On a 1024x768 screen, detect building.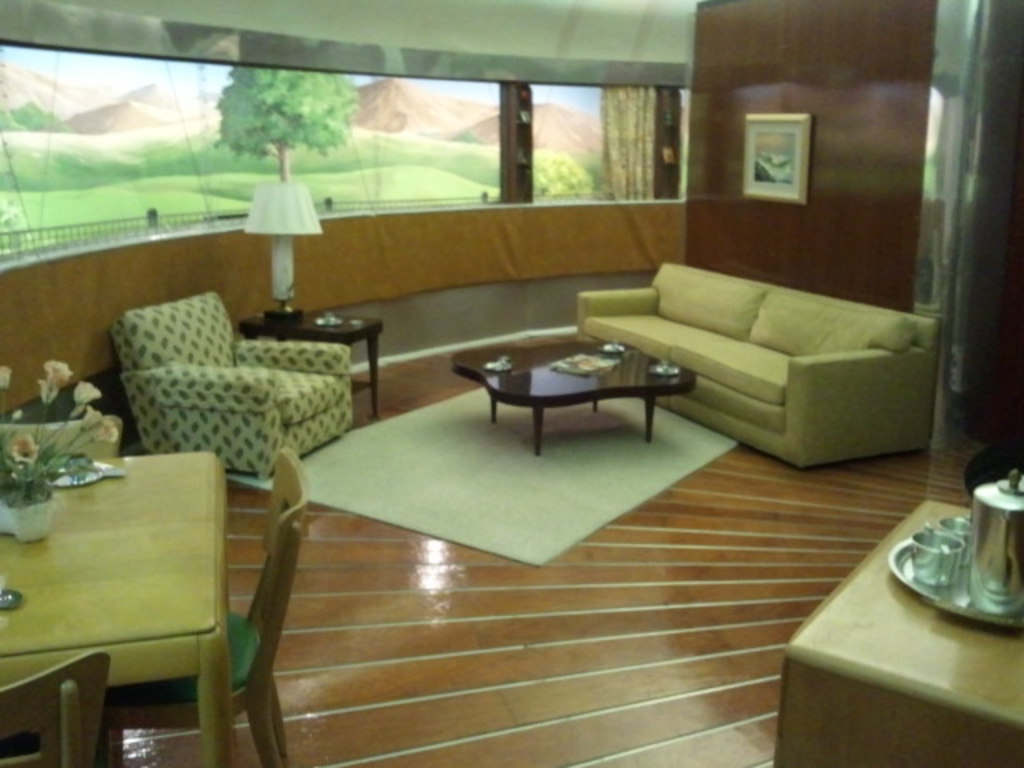
box(0, 0, 1022, 766).
